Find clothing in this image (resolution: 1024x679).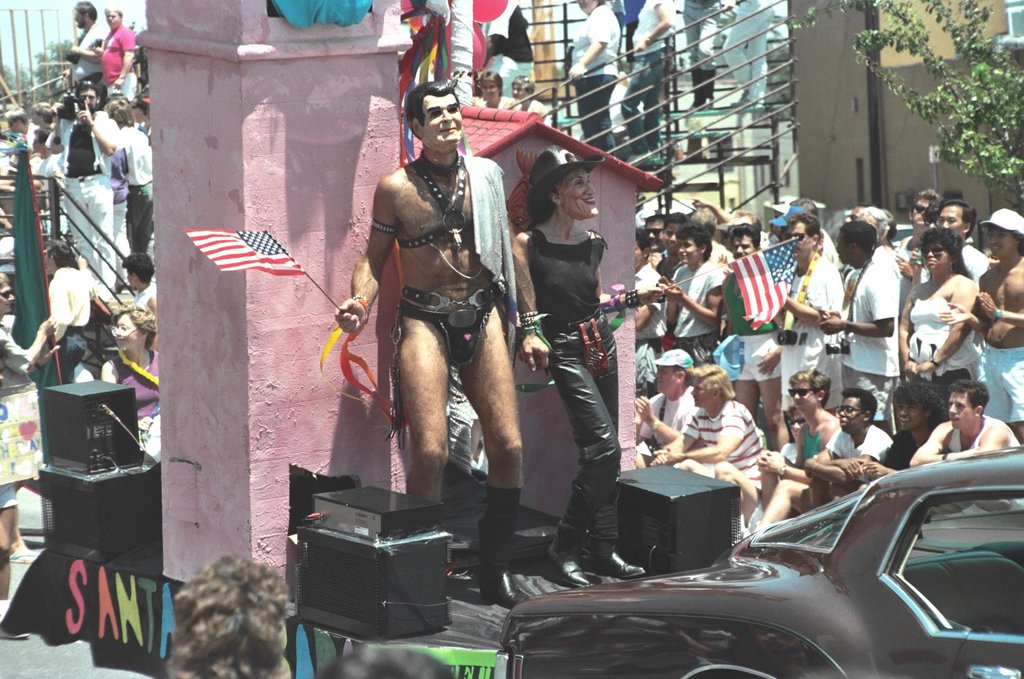
[820,436,890,483].
